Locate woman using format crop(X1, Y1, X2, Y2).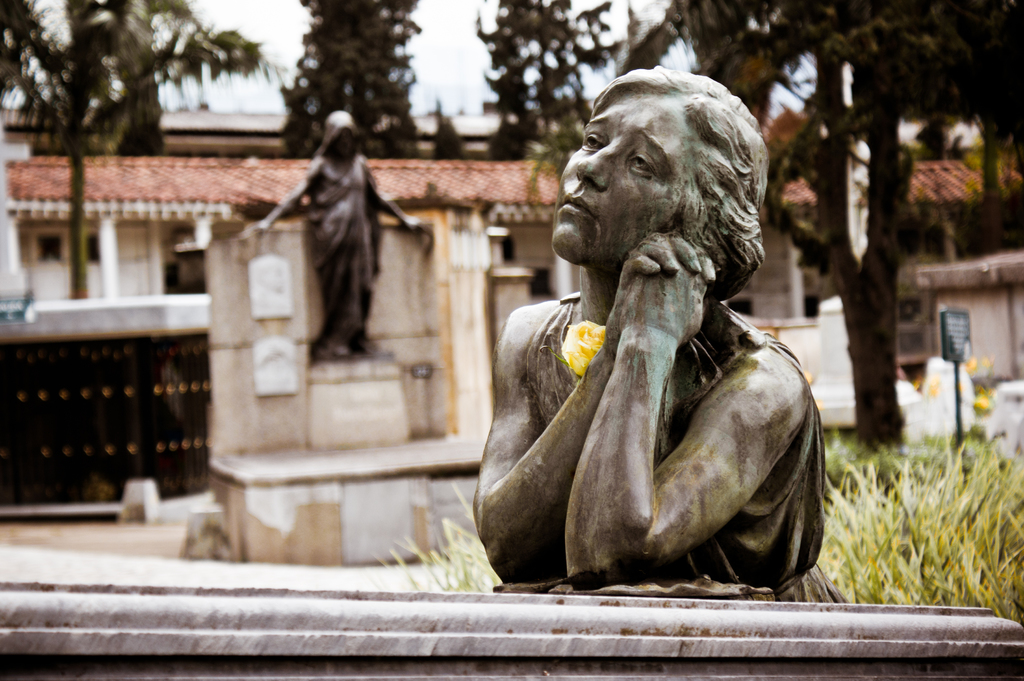
crop(491, 60, 826, 595).
